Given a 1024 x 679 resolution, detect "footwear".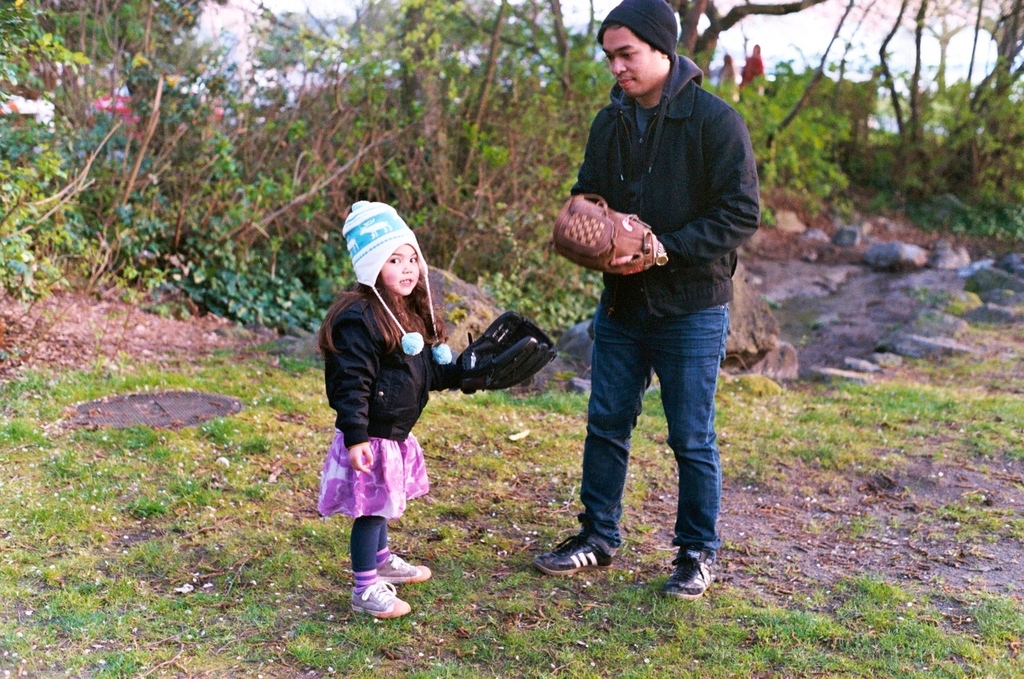
(373, 549, 433, 584).
